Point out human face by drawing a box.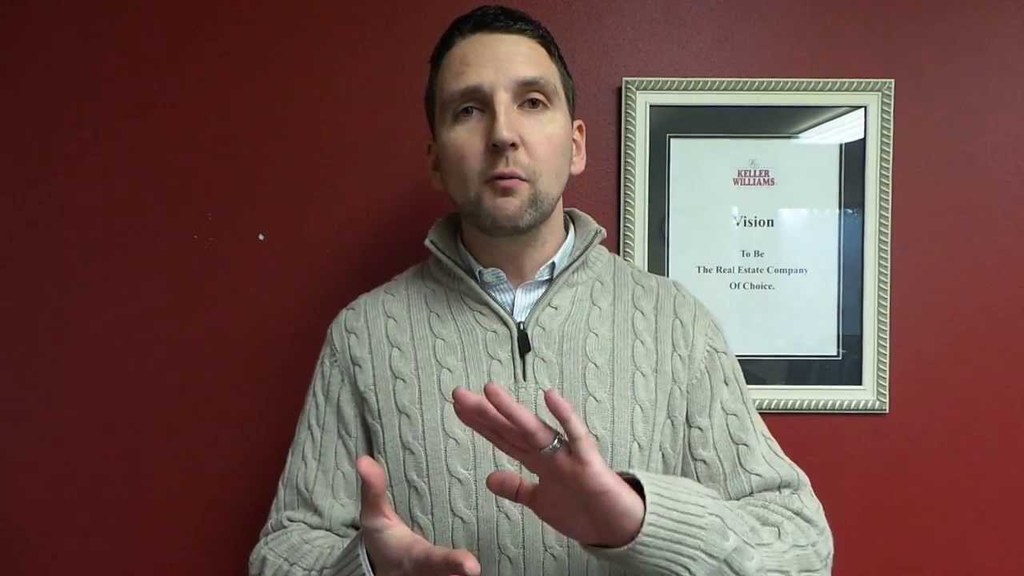
bbox=(435, 29, 575, 230).
